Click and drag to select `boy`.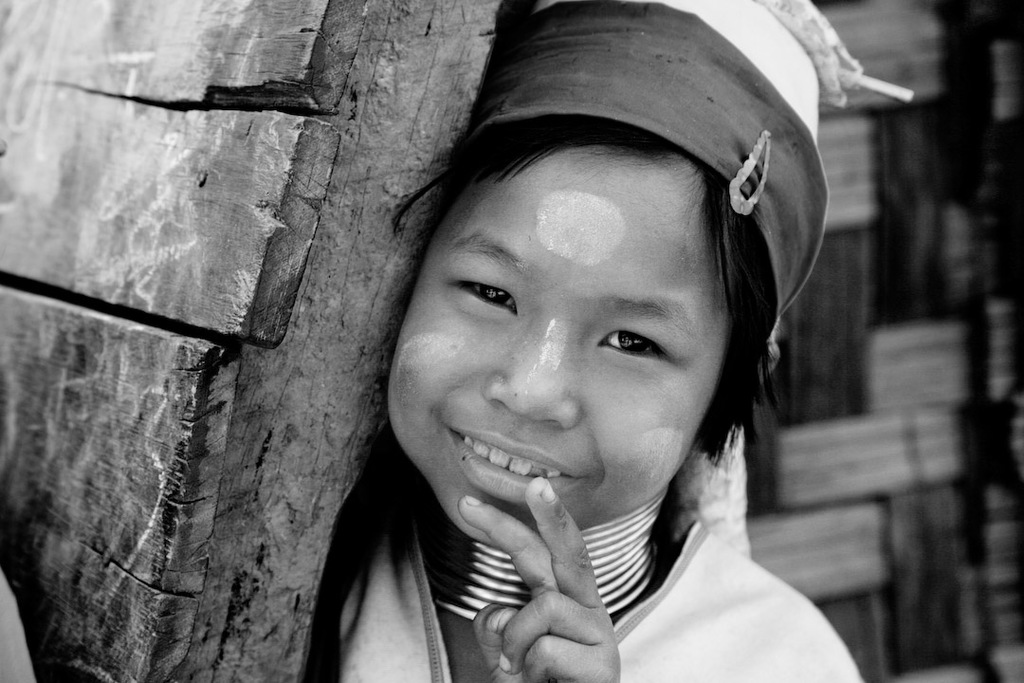
Selection: pyautogui.locateOnScreen(299, 0, 918, 682).
